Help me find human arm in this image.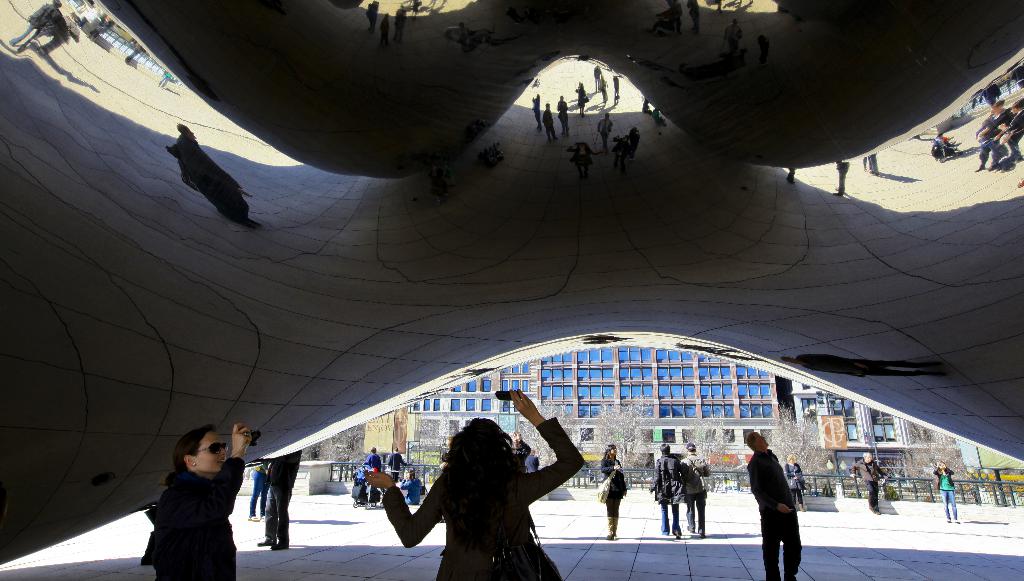
Found it: (602, 457, 623, 477).
